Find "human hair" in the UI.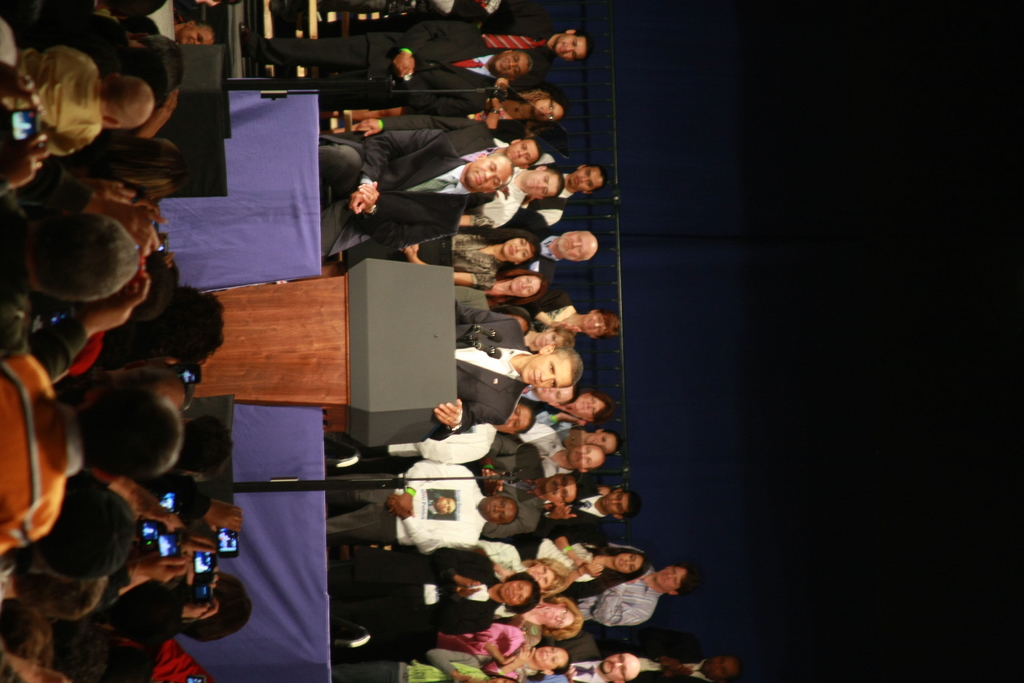
UI element at region(676, 565, 693, 598).
